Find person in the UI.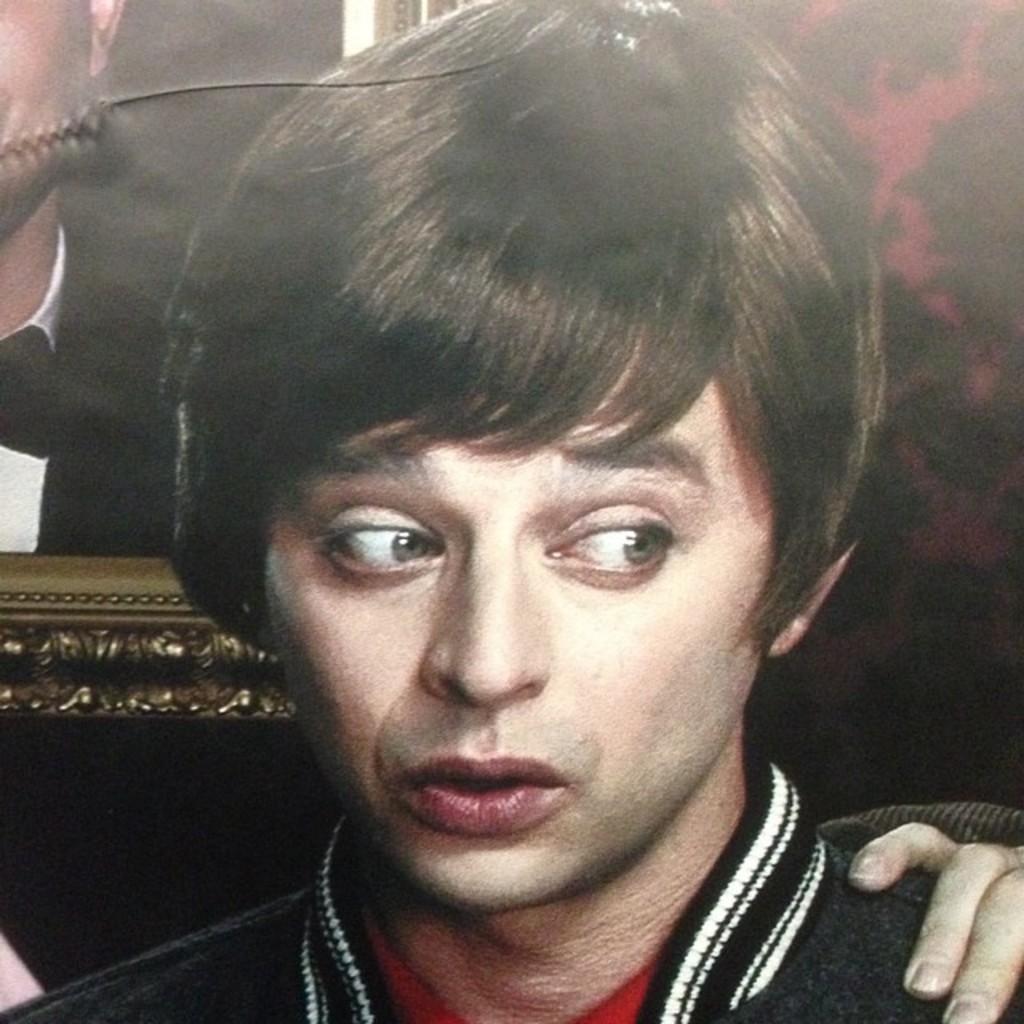
UI element at 0:0:1022:1022.
